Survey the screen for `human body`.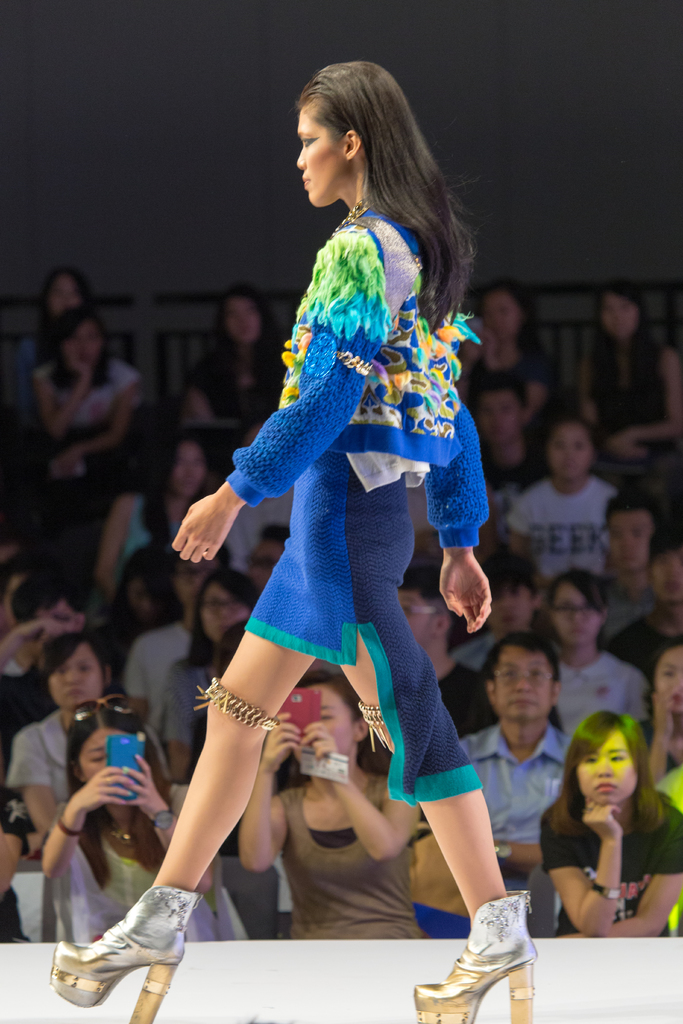
Survey found: (189,279,294,433).
